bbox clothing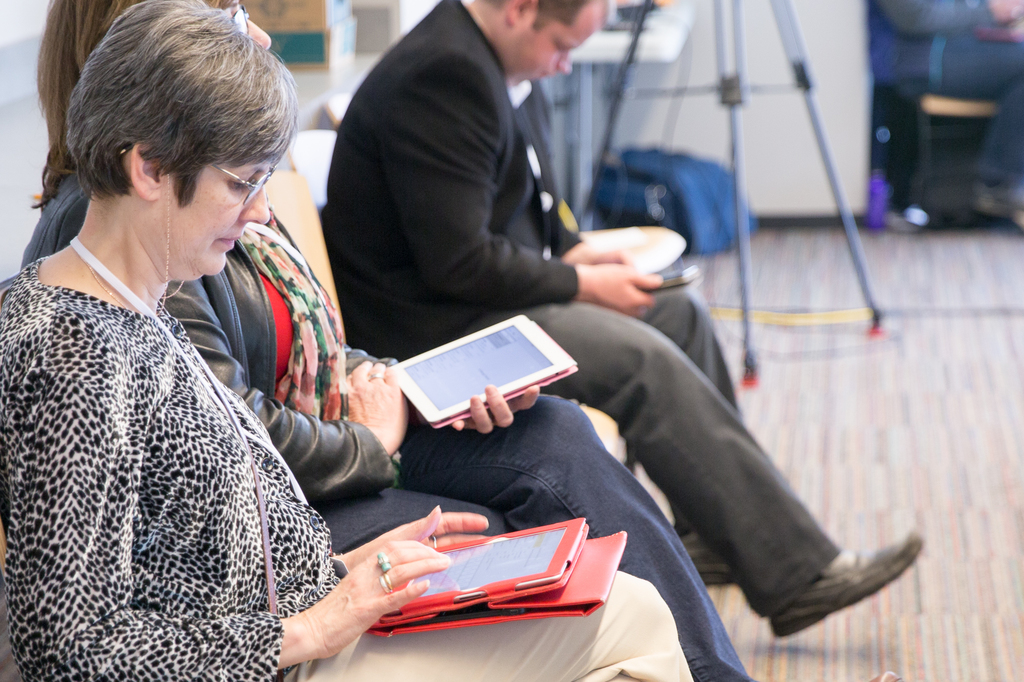
select_region(321, 4, 832, 605)
